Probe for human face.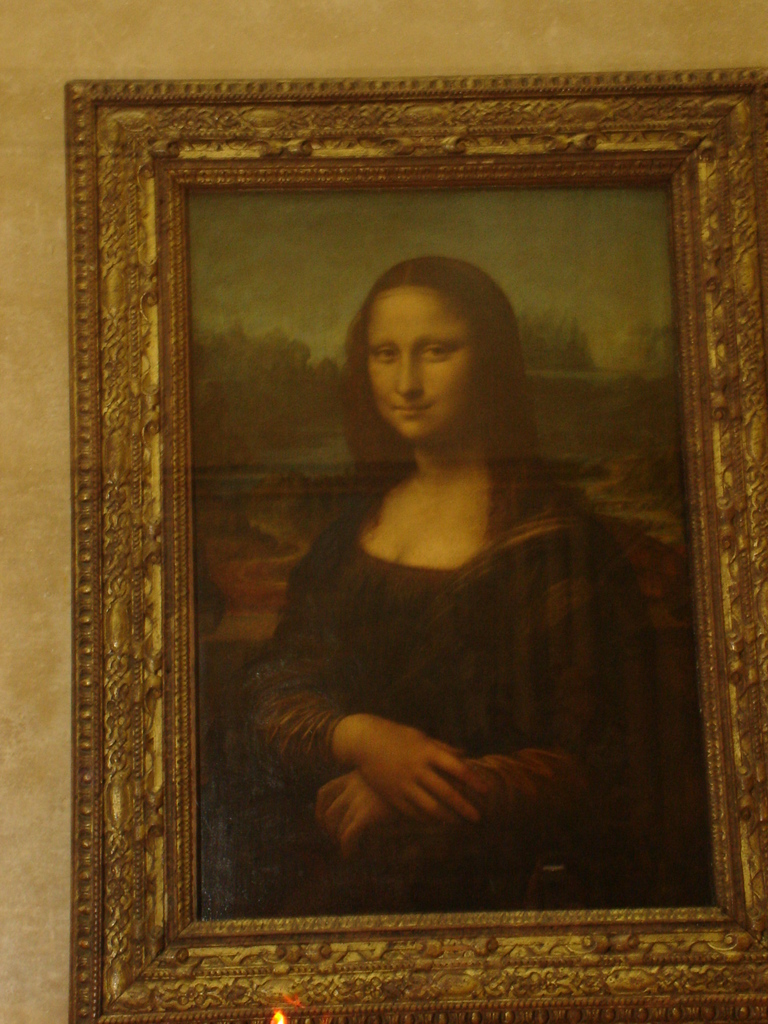
Probe result: l=364, t=287, r=478, b=443.
